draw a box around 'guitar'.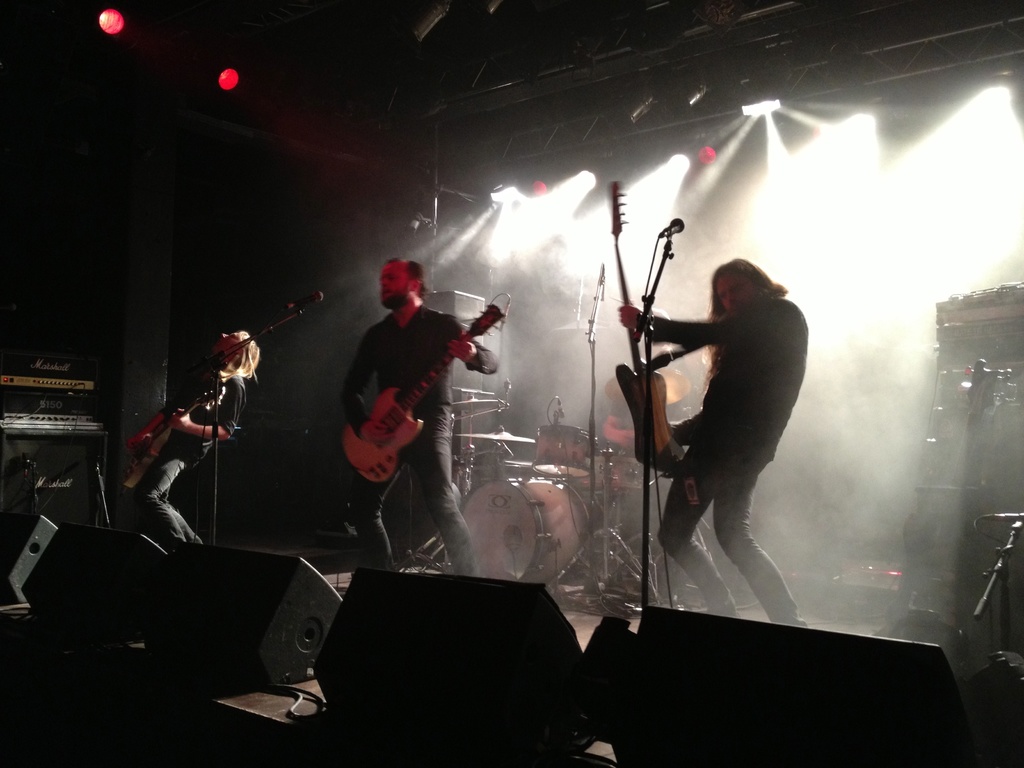
(left=334, top=294, right=514, bottom=495).
